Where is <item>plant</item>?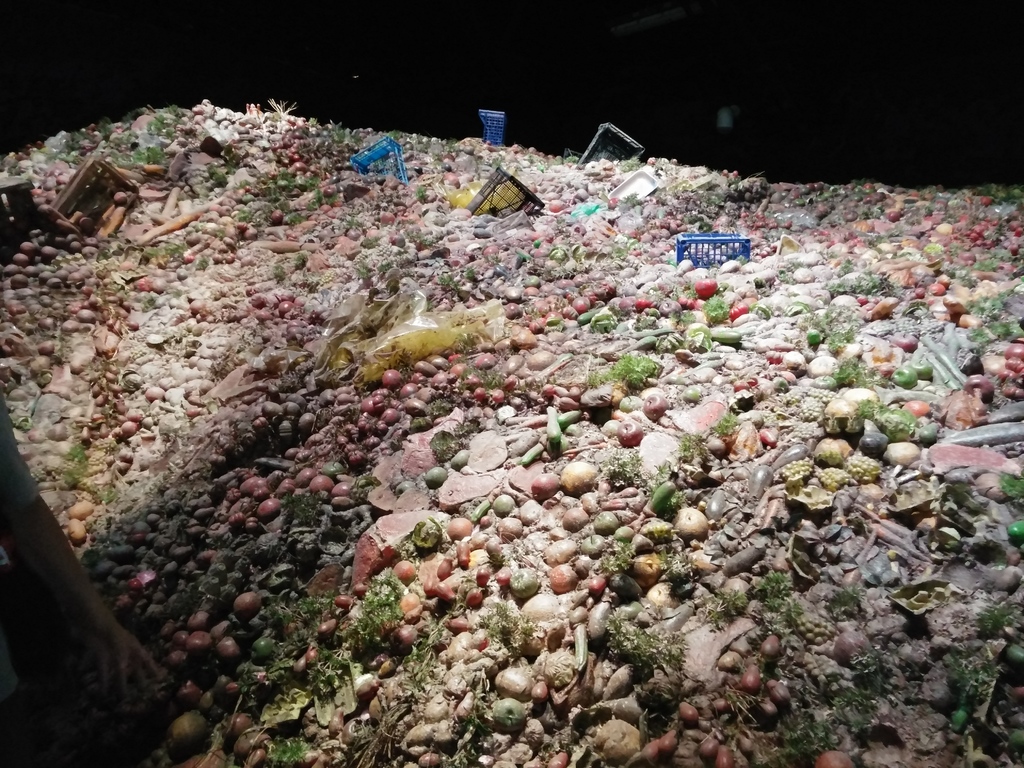
bbox=[972, 257, 1000, 269].
